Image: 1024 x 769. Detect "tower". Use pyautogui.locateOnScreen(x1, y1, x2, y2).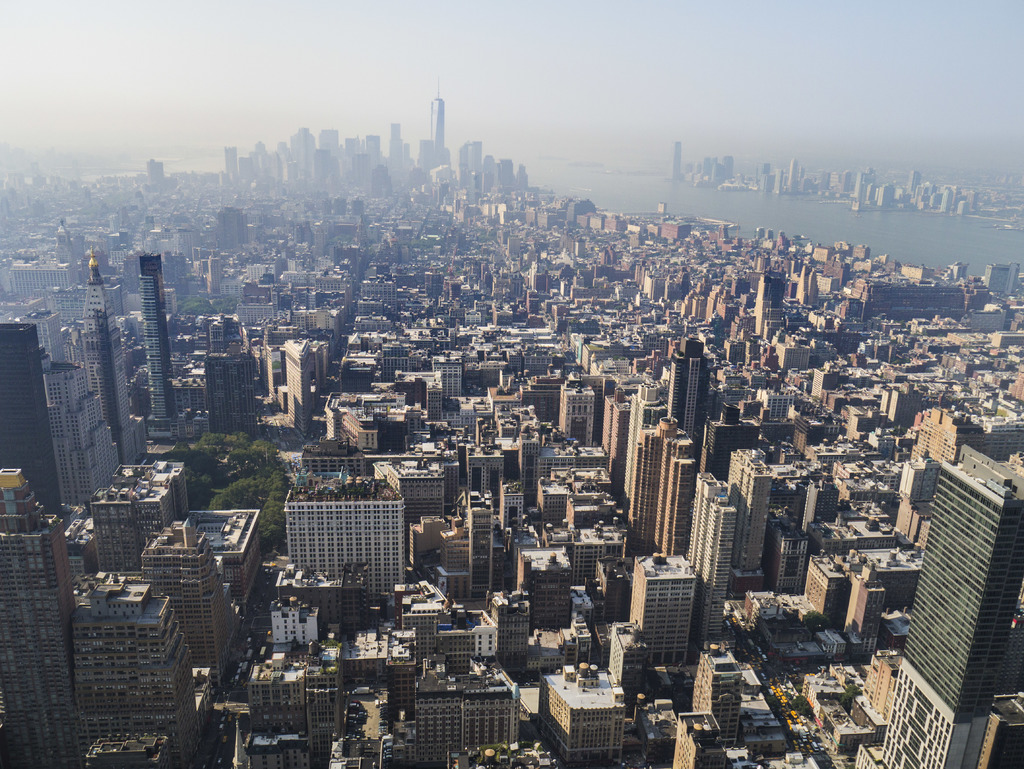
pyautogui.locateOnScreen(0, 317, 61, 522).
